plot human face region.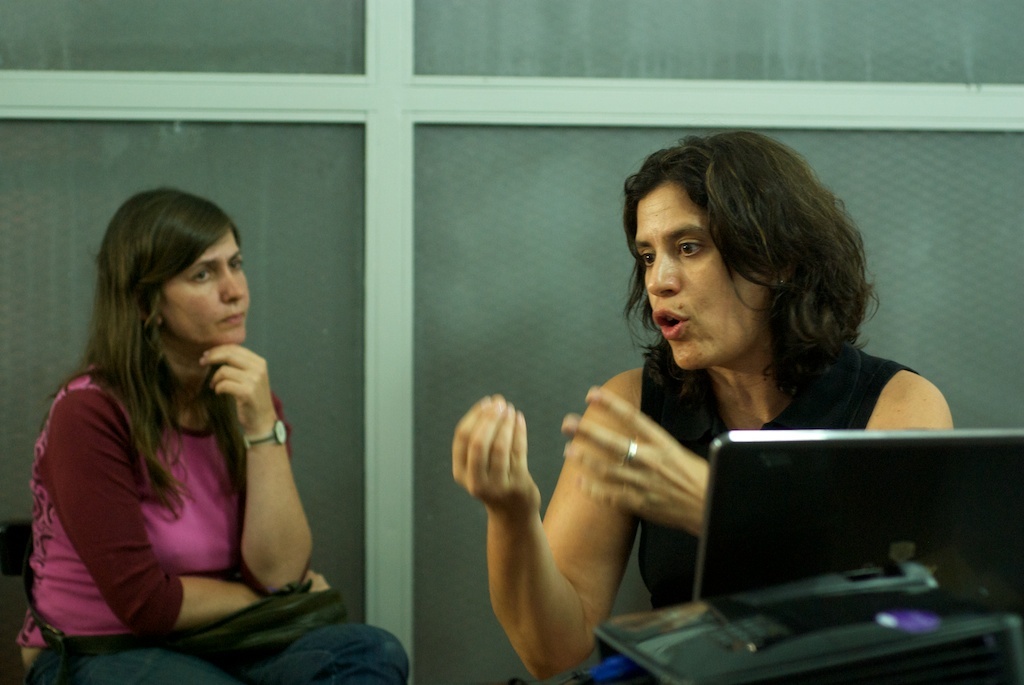
Plotted at x1=632, y1=170, x2=772, y2=370.
